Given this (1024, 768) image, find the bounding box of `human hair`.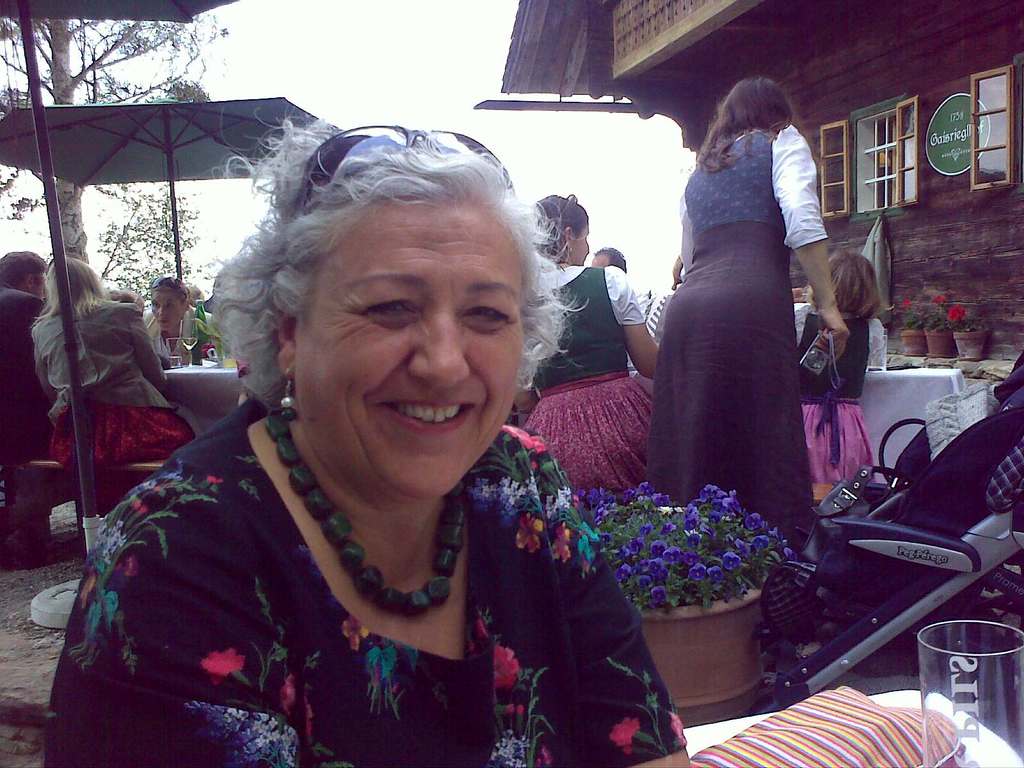
rect(29, 265, 115, 326).
